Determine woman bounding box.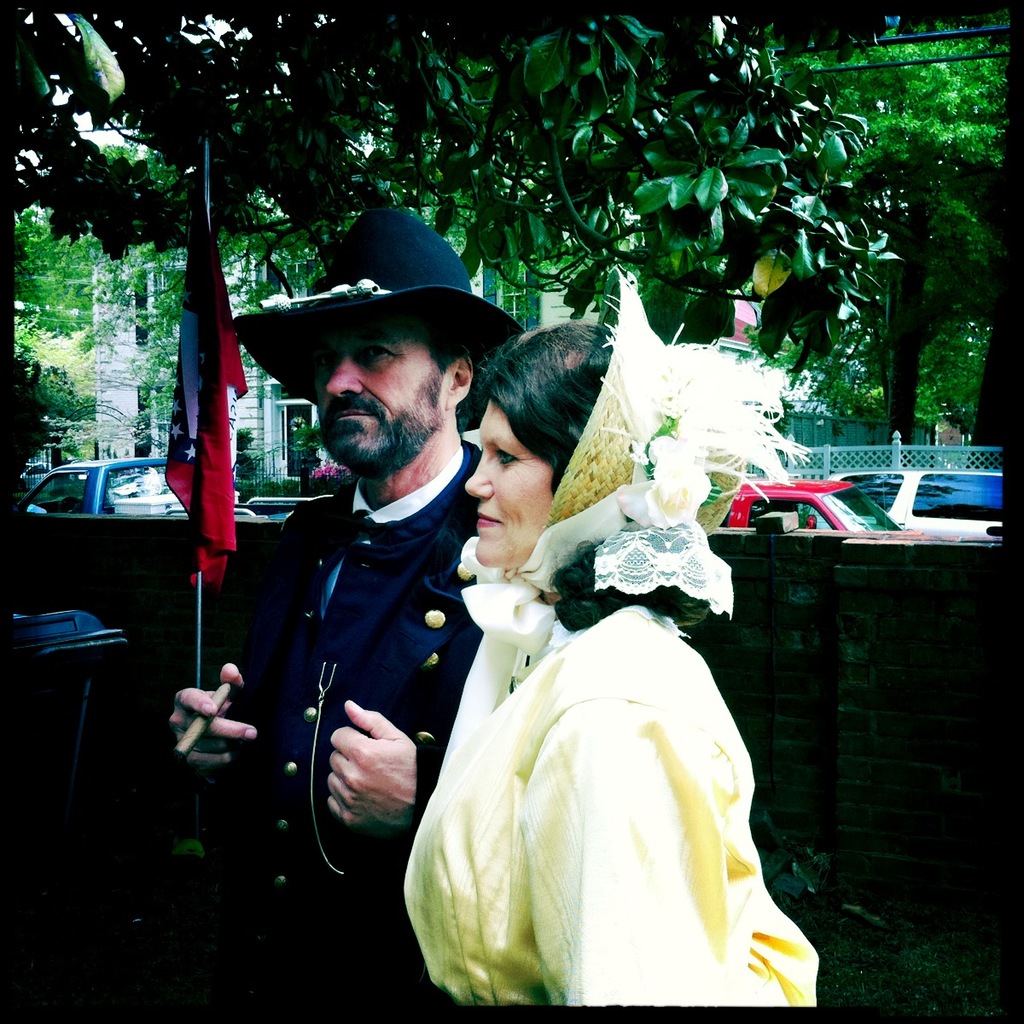
Determined: box(429, 349, 823, 1001).
